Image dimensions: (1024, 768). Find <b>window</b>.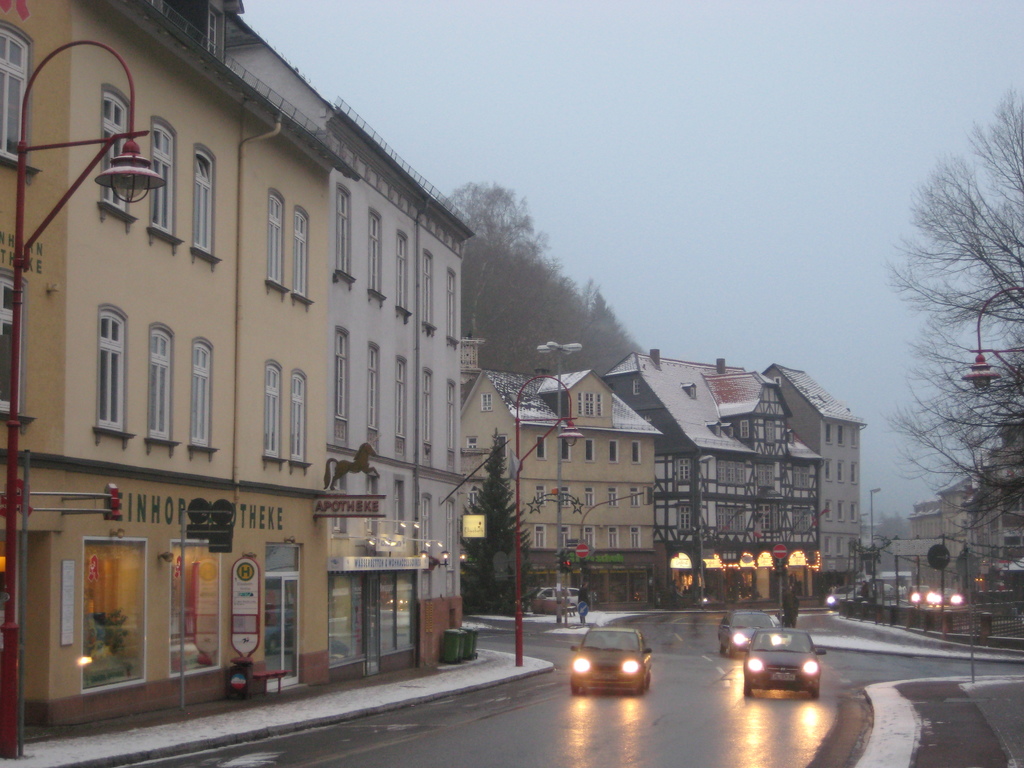
bbox=[986, 498, 999, 511].
